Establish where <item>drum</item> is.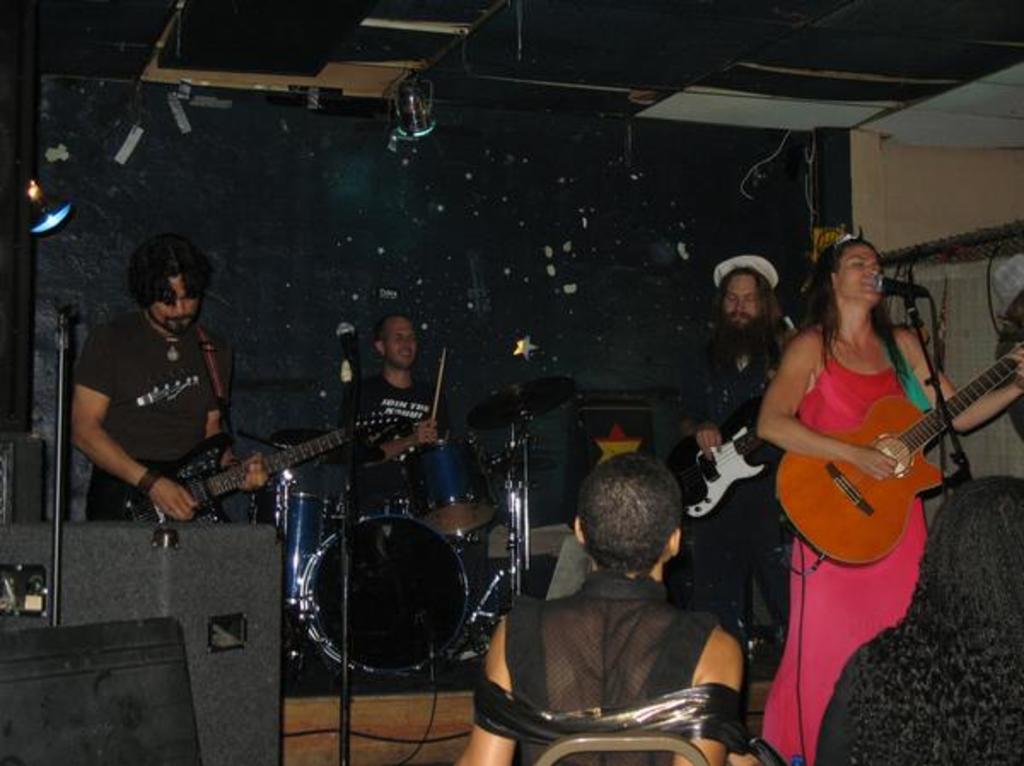
Established at (273, 478, 336, 618).
